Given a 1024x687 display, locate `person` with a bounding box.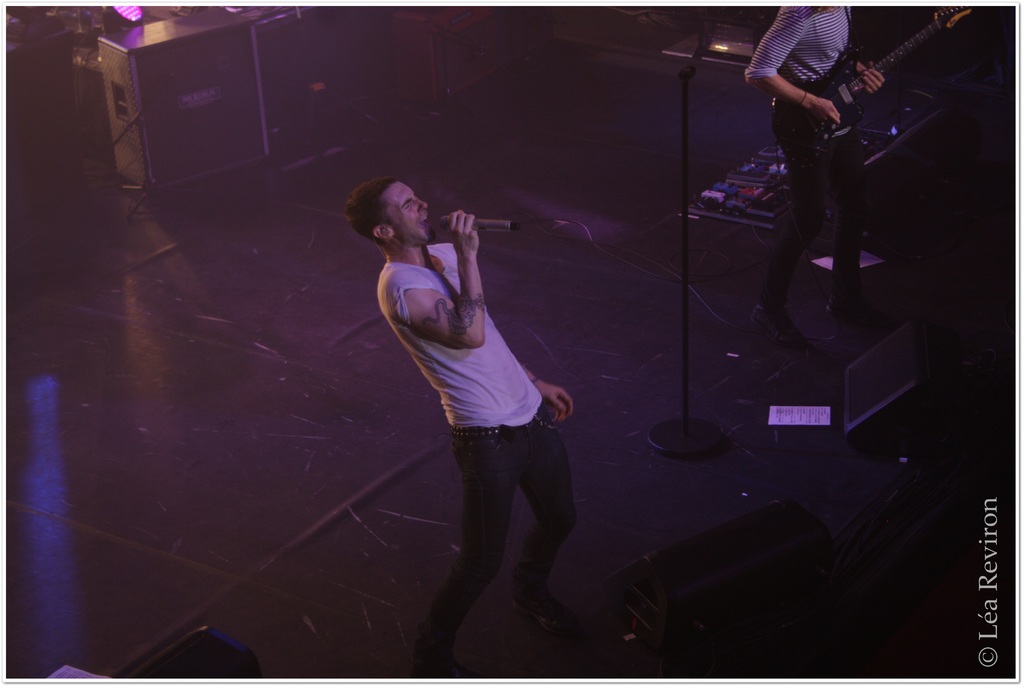
Located: bbox=[345, 174, 571, 684].
